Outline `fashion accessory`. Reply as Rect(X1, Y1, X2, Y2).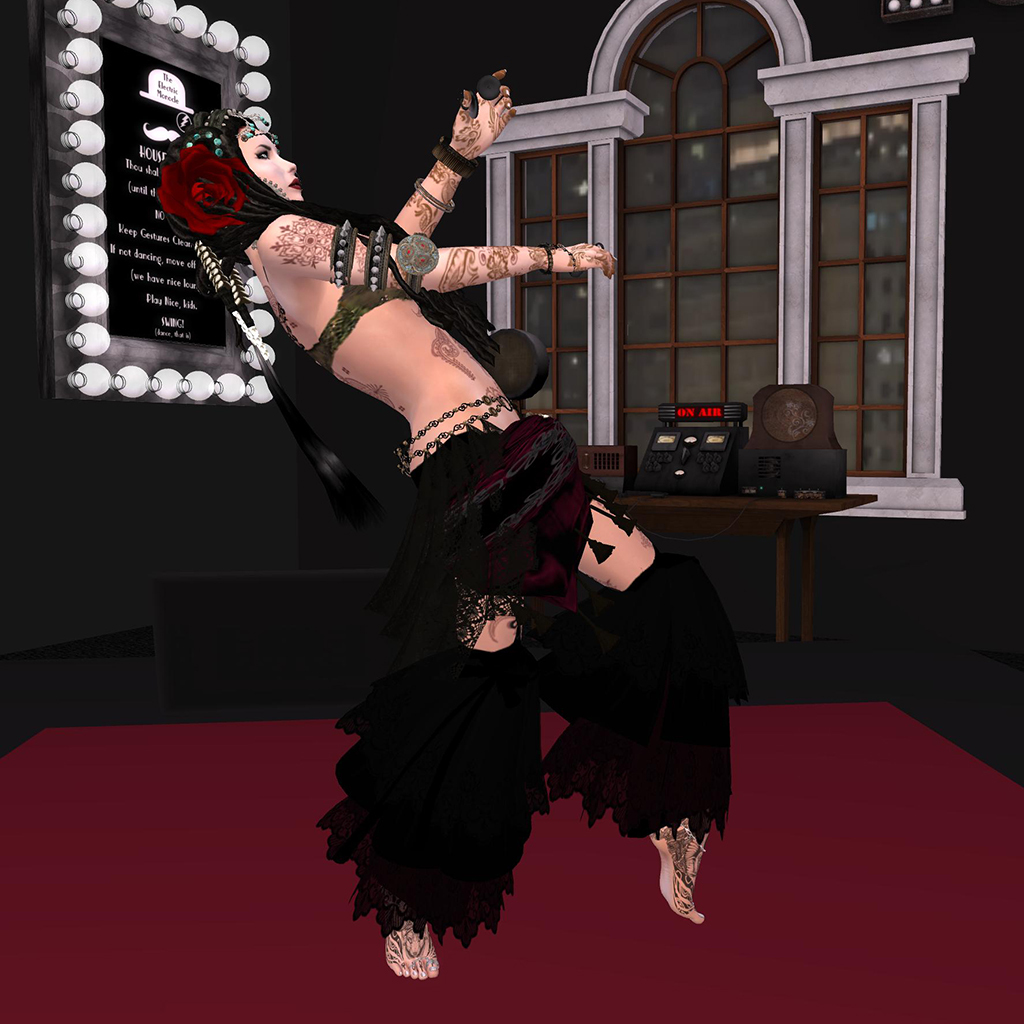
Rect(328, 215, 440, 301).
